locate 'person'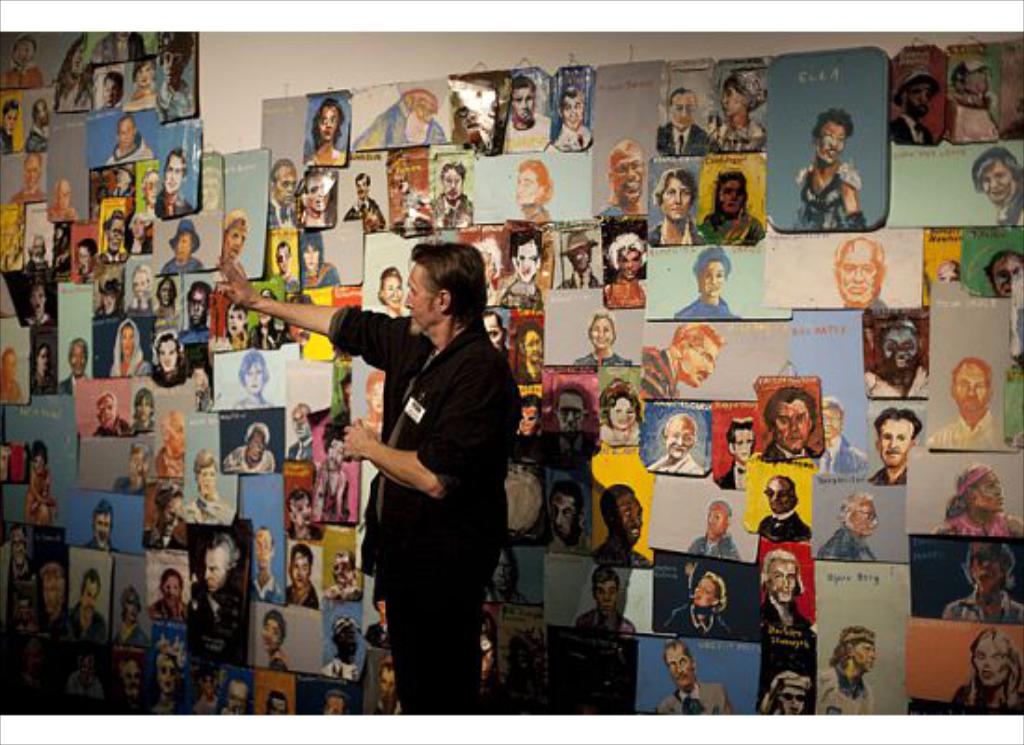
814,622,883,721
